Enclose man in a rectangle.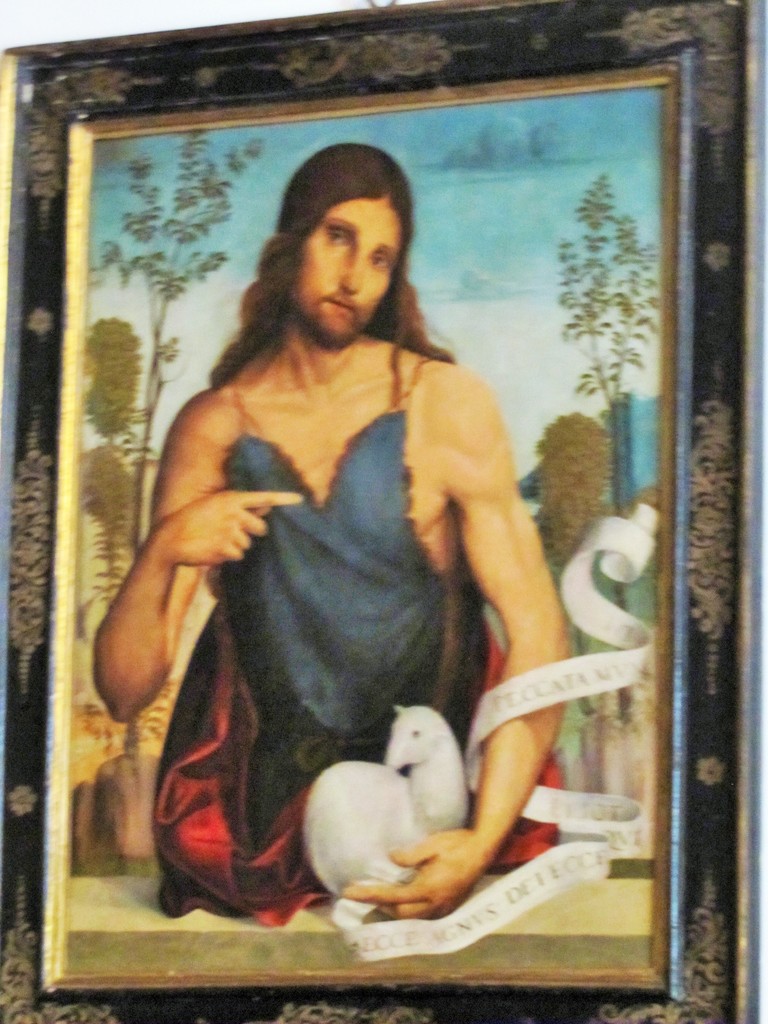
[88,142,565,922].
